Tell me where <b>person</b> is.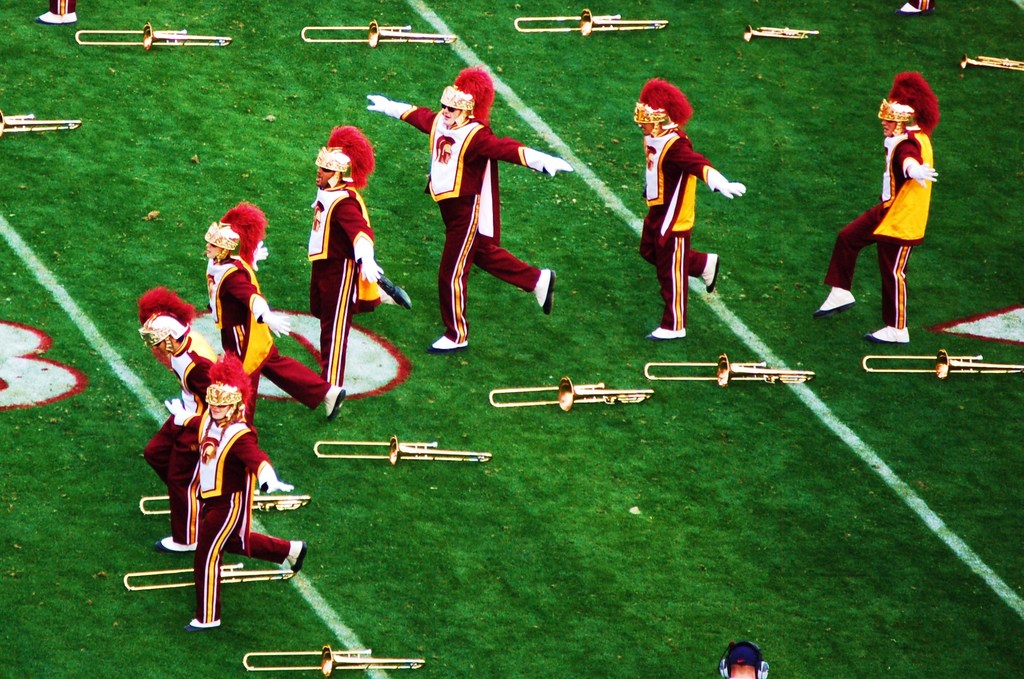
<b>person</b> is at 198/202/348/432.
